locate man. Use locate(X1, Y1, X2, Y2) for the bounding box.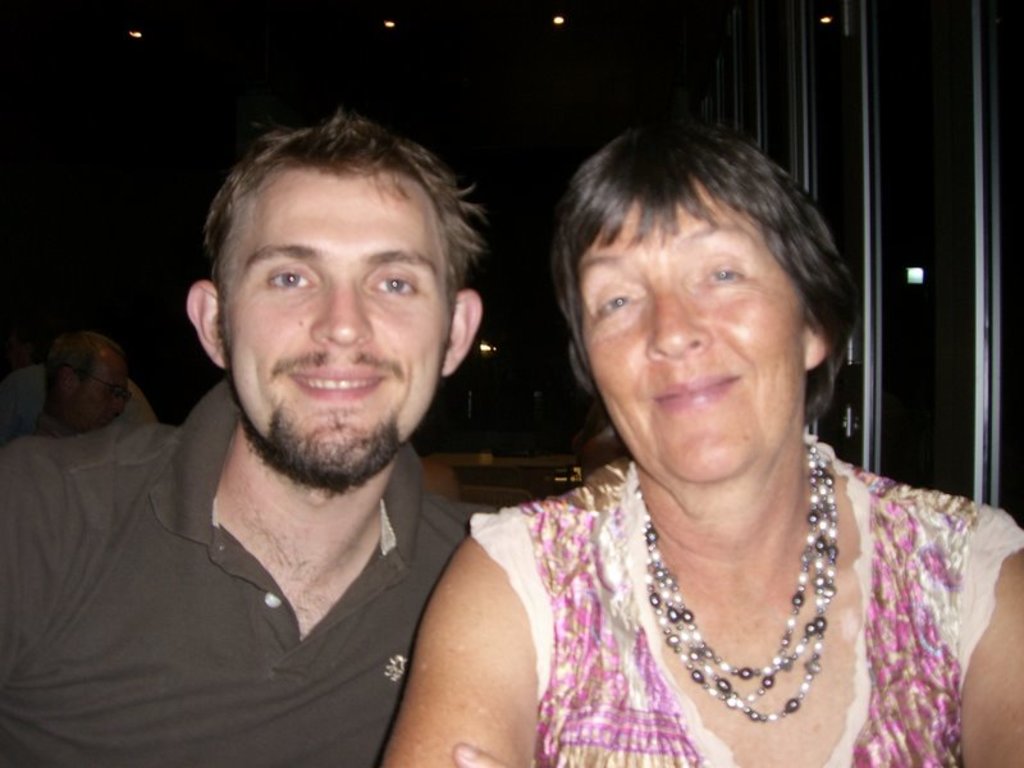
locate(26, 328, 133, 442).
